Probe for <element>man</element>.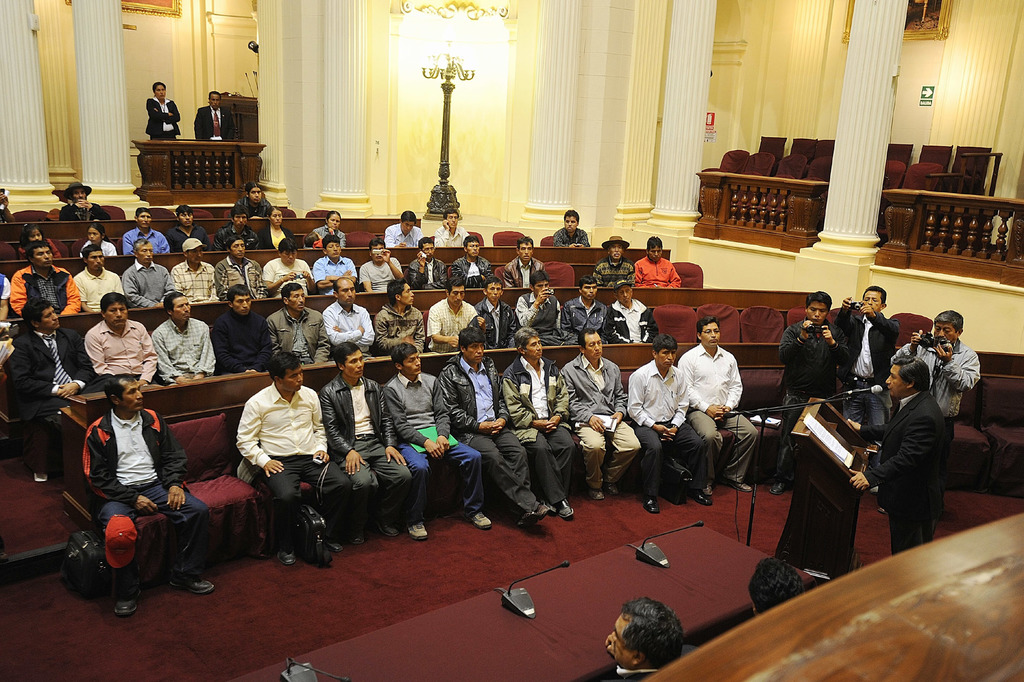
Probe result: [x1=747, y1=558, x2=806, y2=617].
